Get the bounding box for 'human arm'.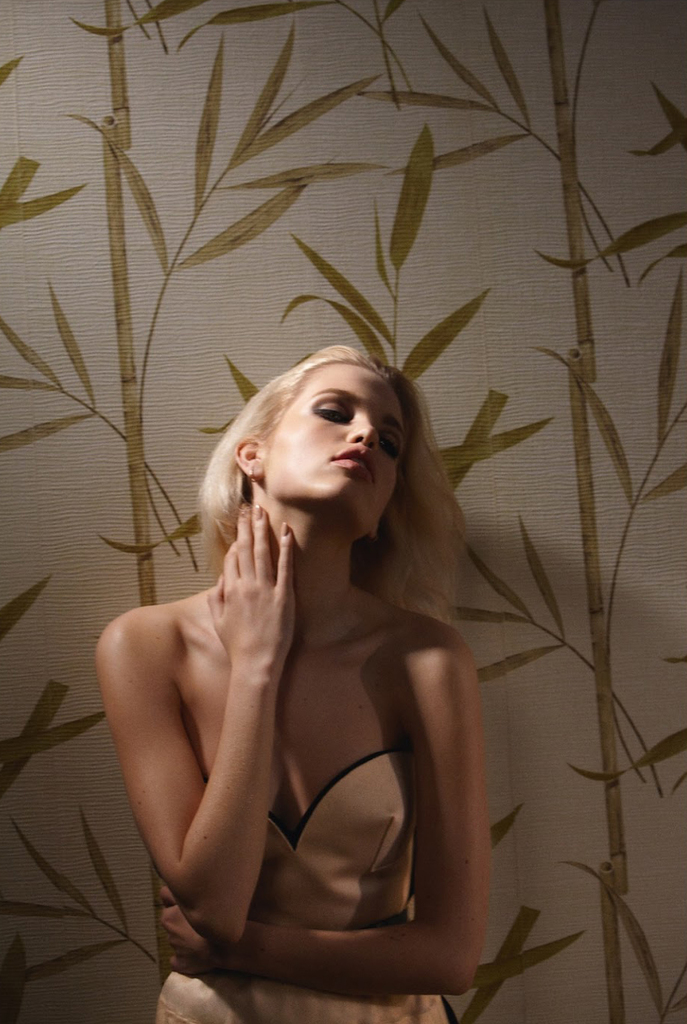
locate(94, 496, 309, 960).
